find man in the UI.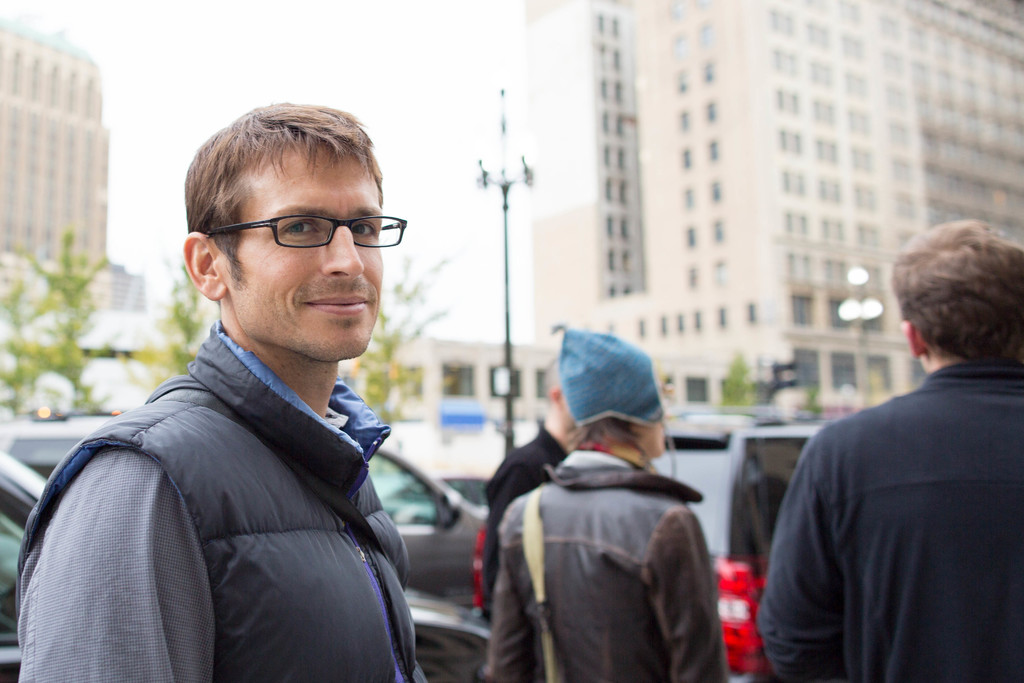
UI element at locate(12, 99, 435, 682).
